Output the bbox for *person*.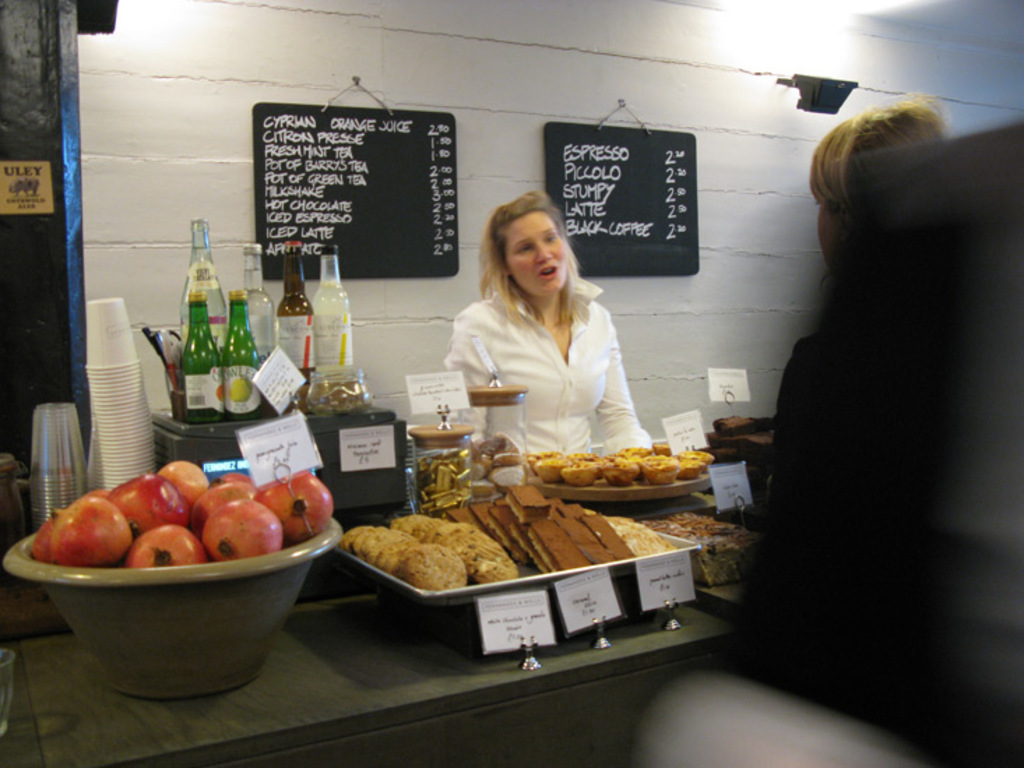
Rect(432, 189, 654, 485).
